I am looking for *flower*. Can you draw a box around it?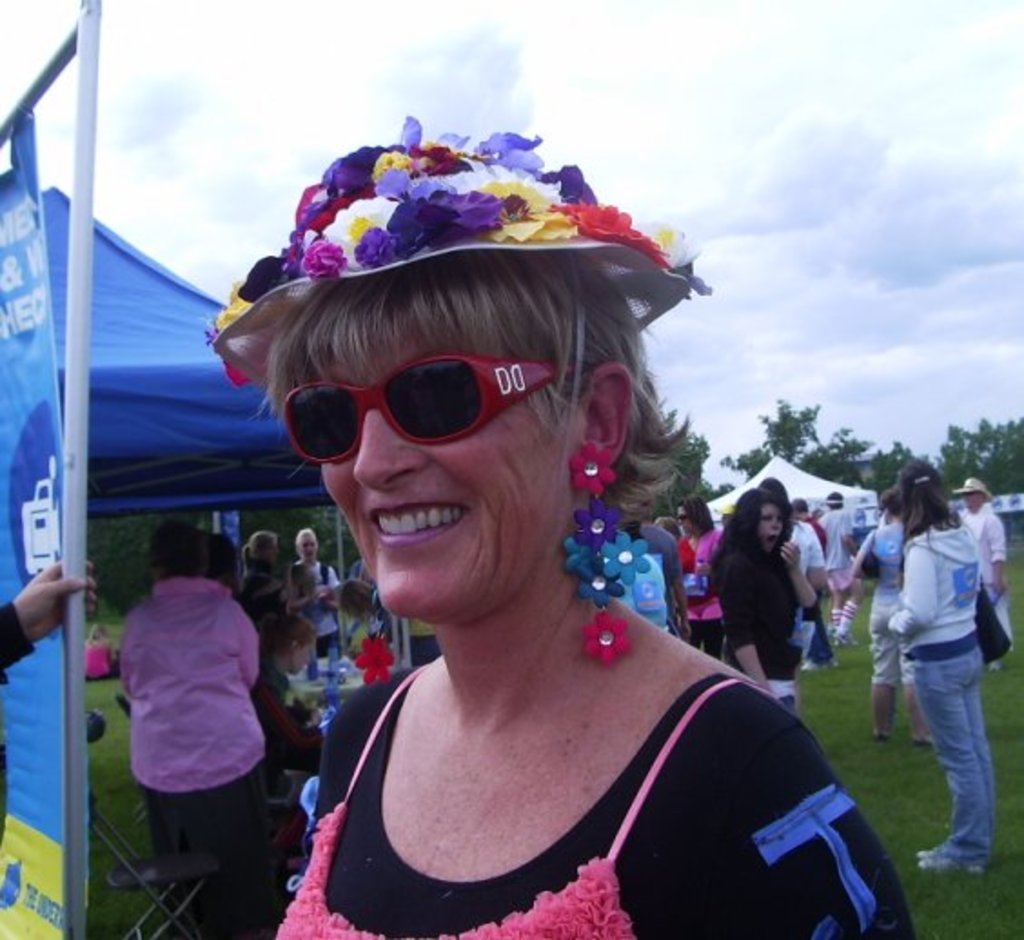
Sure, the bounding box is left=350, top=628, right=396, bottom=690.
